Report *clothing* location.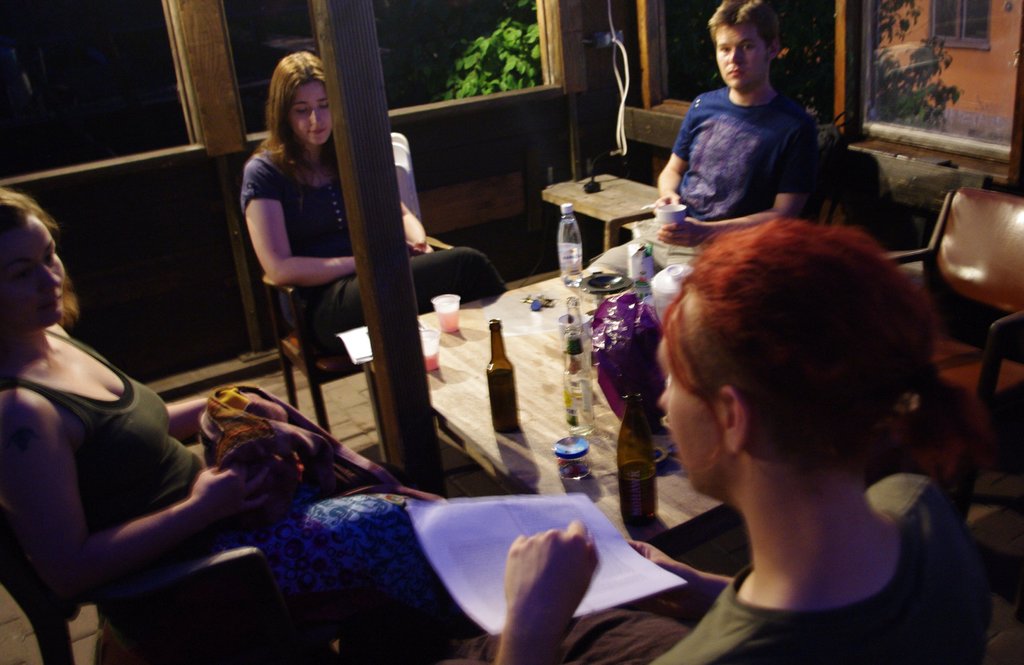
Report: {"left": 221, "top": 146, "right": 502, "bottom": 355}.
